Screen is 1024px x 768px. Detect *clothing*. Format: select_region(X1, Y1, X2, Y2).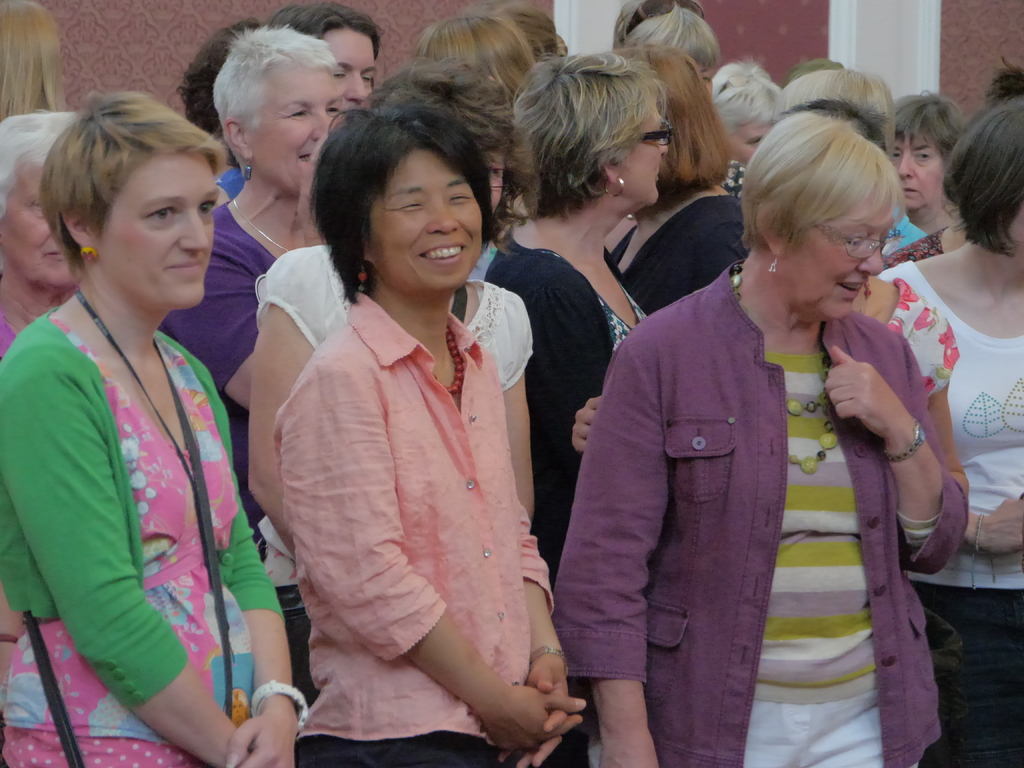
select_region(884, 204, 927, 265).
